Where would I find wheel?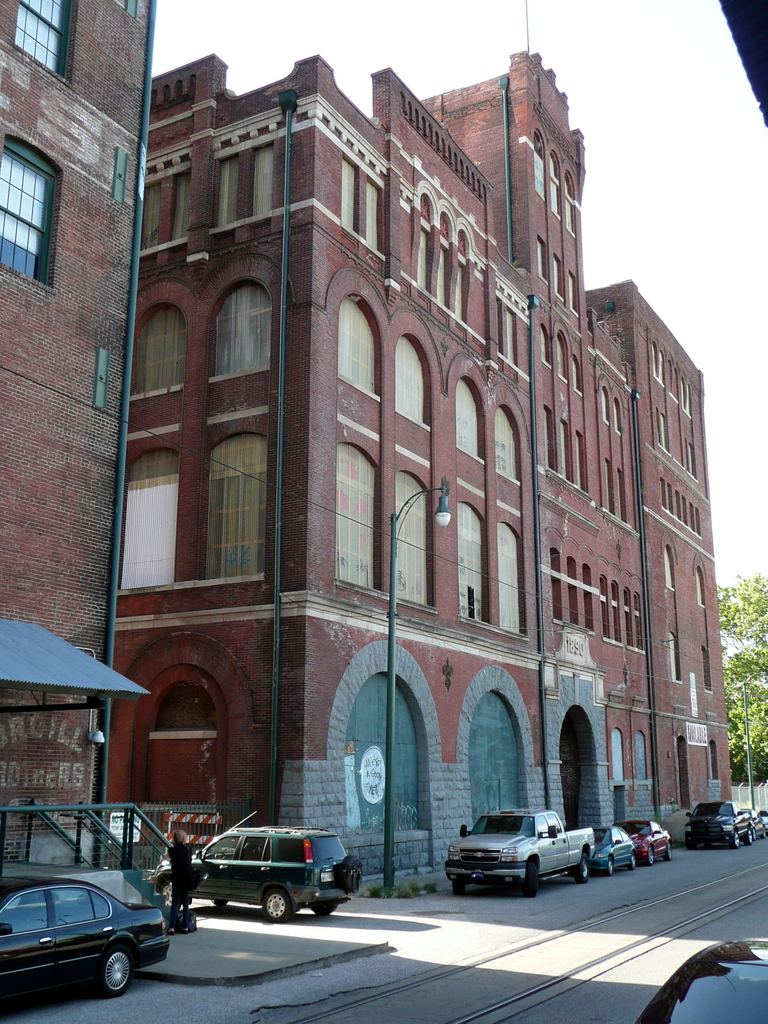
At [left=212, top=851, right=228, bottom=863].
